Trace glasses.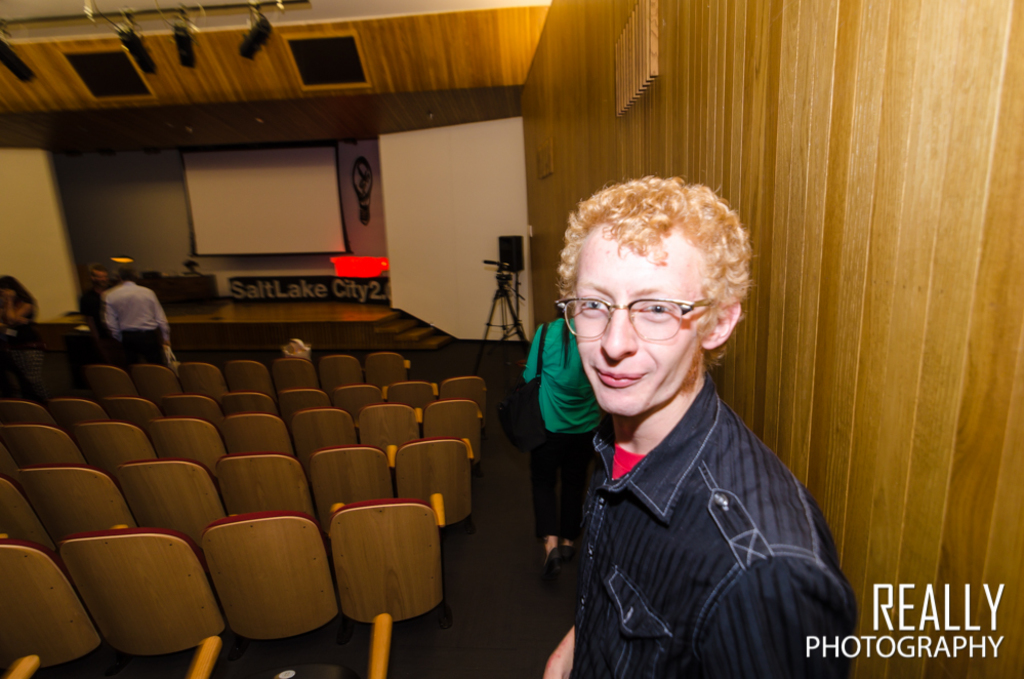
Traced to (554, 291, 725, 334).
